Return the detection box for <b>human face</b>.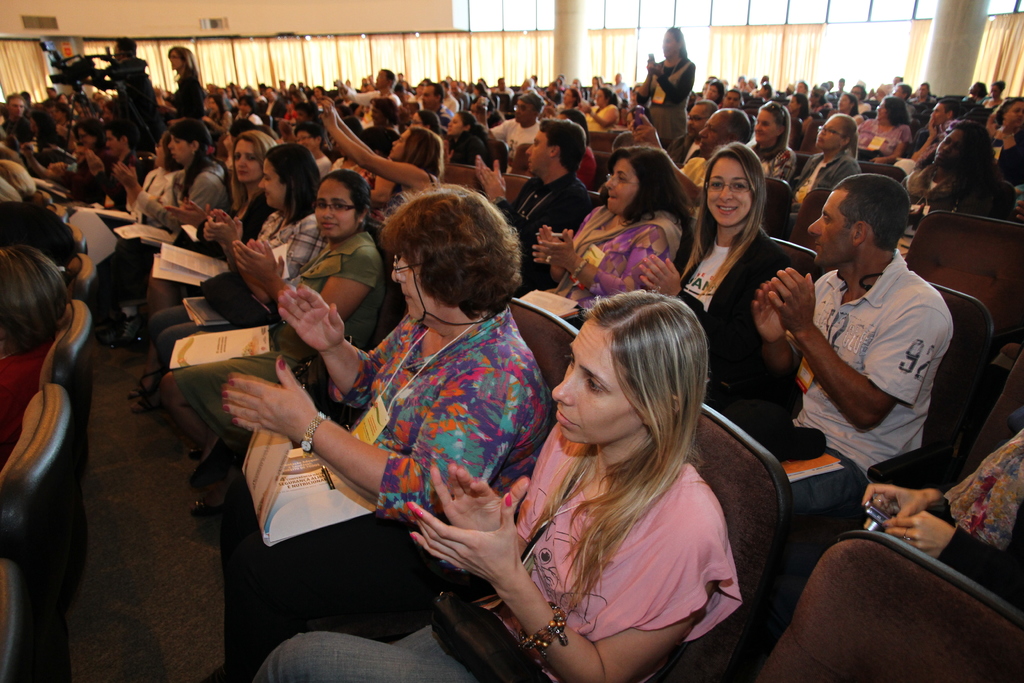
l=167, t=135, r=191, b=161.
